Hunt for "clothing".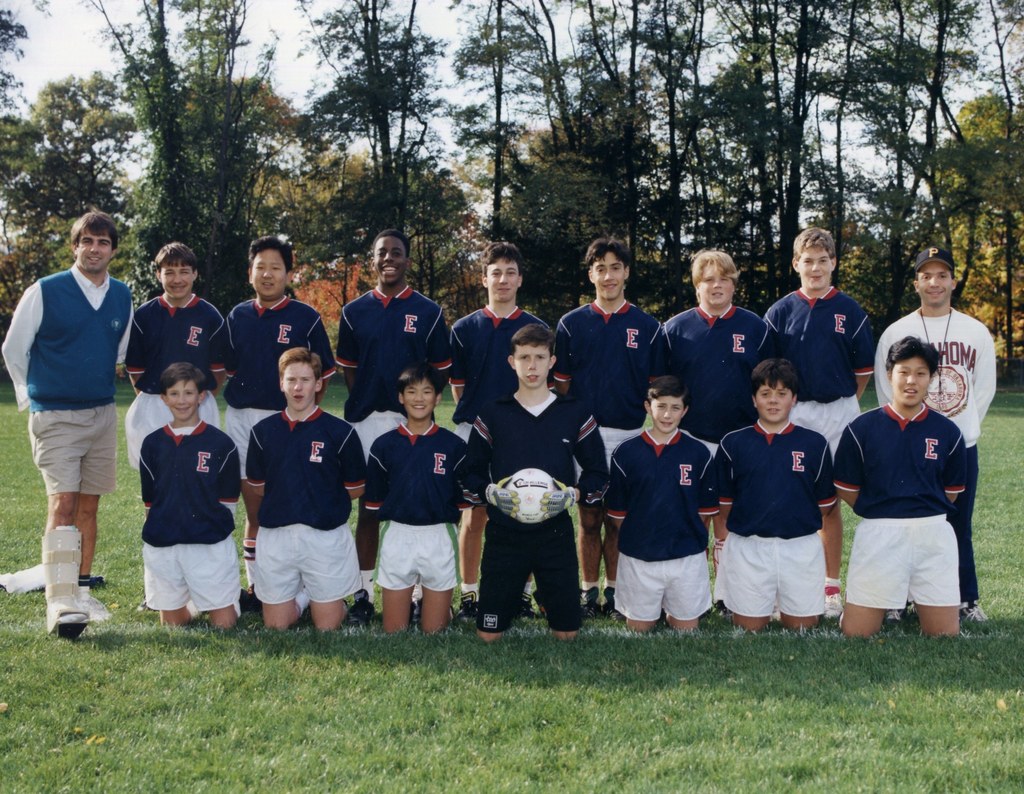
Hunted down at detection(131, 390, 217, 473).
